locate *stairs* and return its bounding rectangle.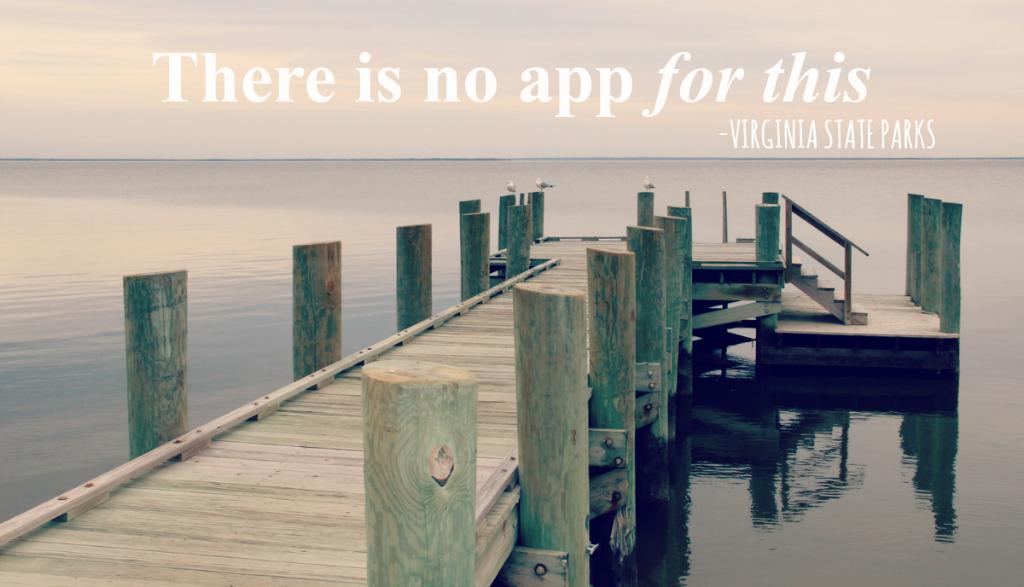
locate(781, 241, 867, 328).
